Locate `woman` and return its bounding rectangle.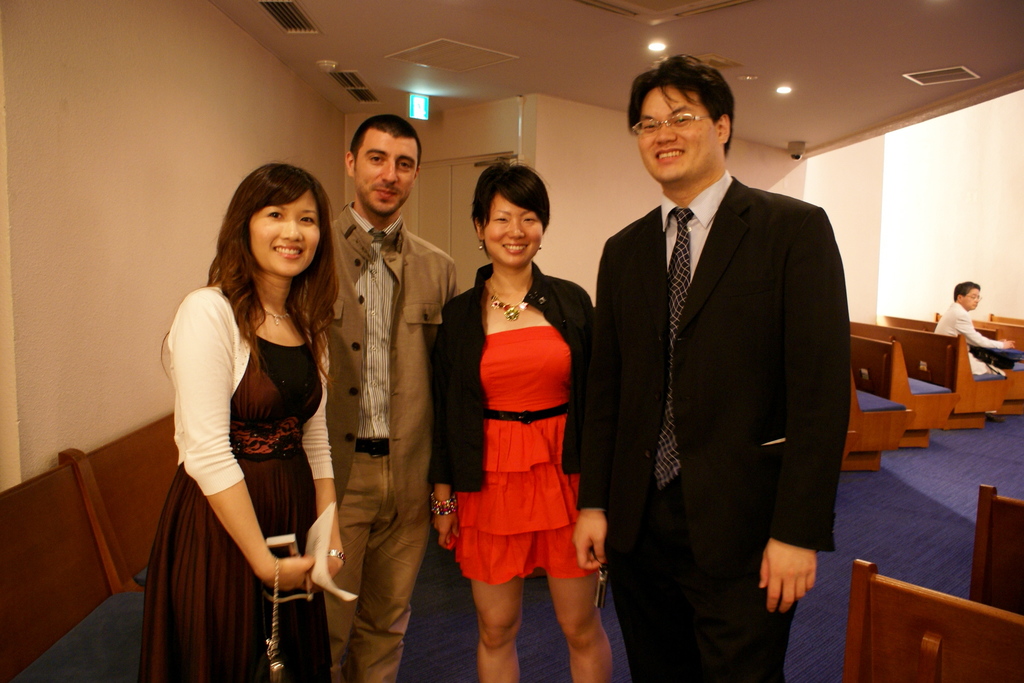
l=141, t=162, r=350, b=682.
